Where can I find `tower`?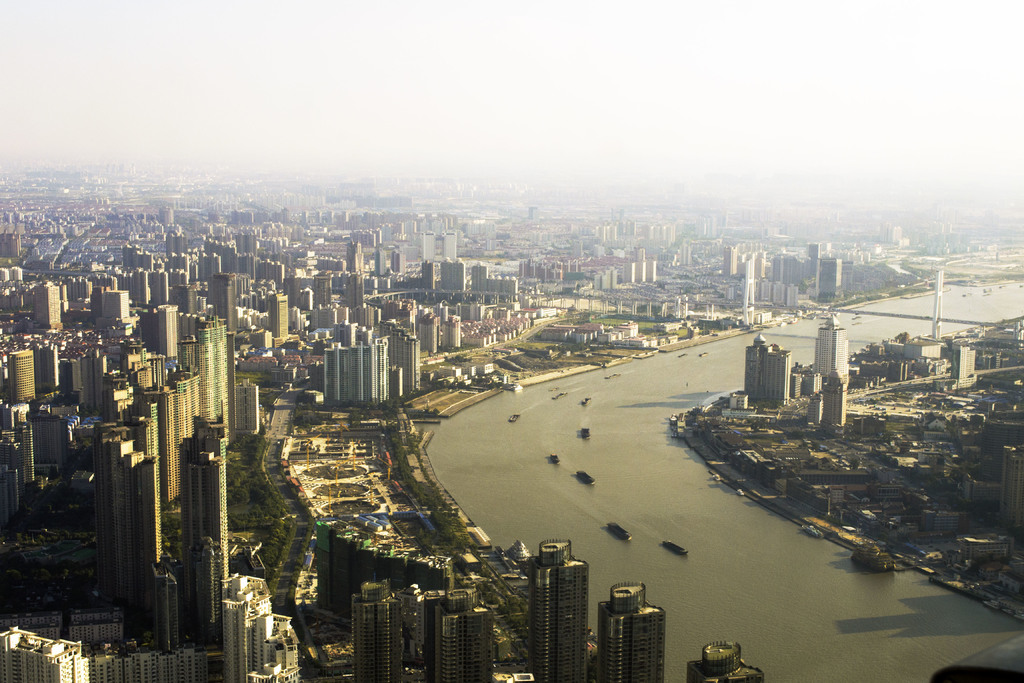
You can find it at <region>323, 342, 388, 400</region>.
